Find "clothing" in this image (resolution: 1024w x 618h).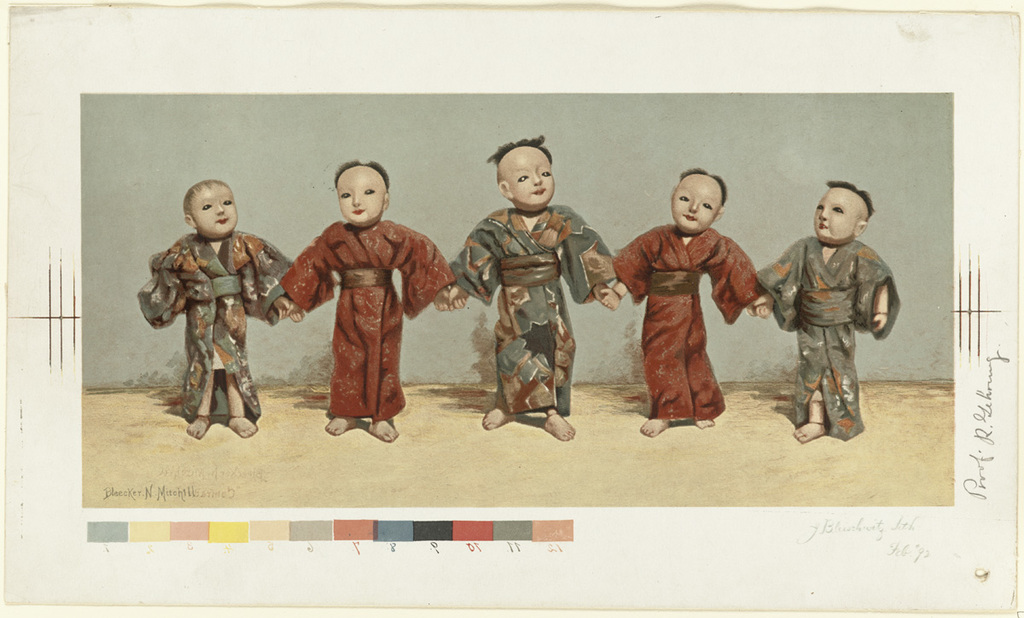
select_region(281, 195, 444, 436).
